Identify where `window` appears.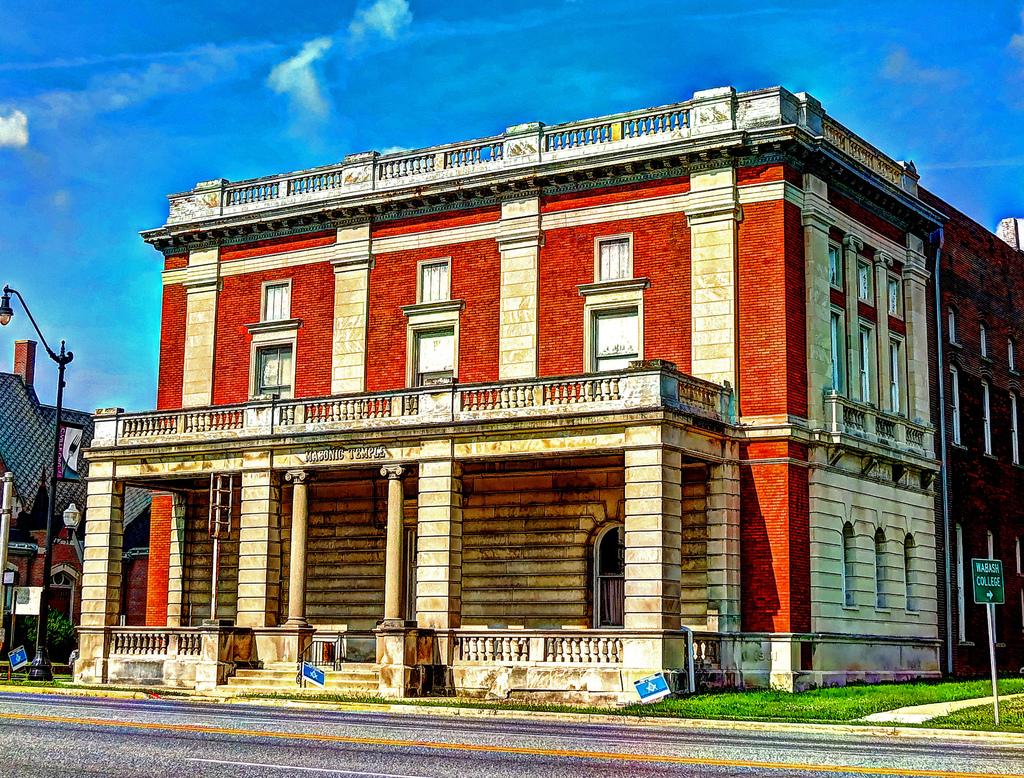
Appears at left=824, top=243, right=849, bottom=291.
